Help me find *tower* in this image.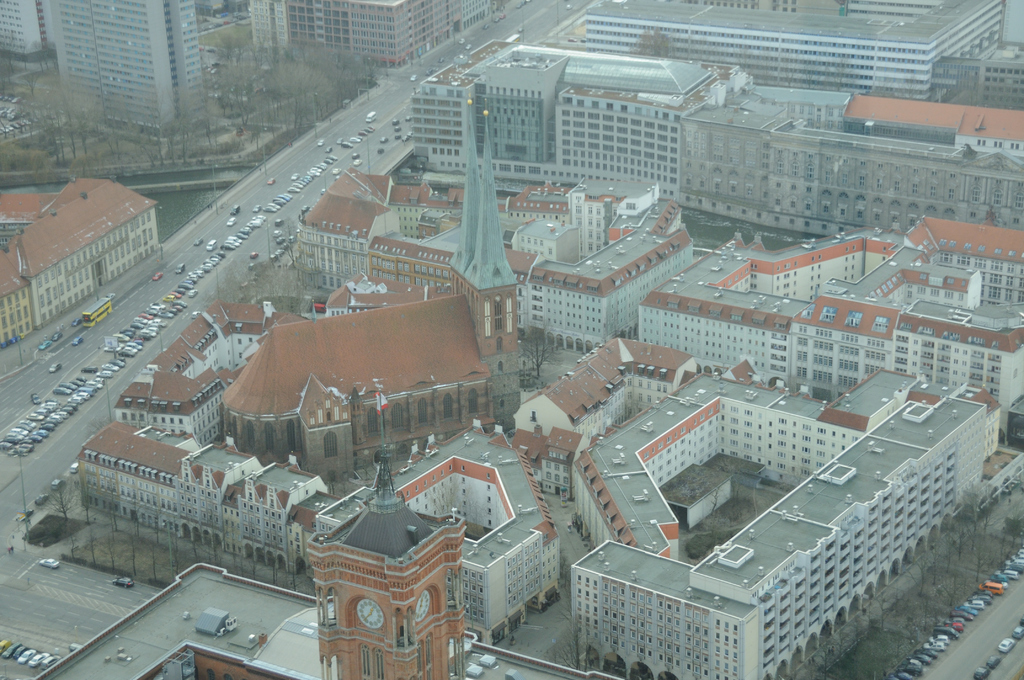
Found it: pyautogui.locateOnScreen(304, 451, 470, 679).
